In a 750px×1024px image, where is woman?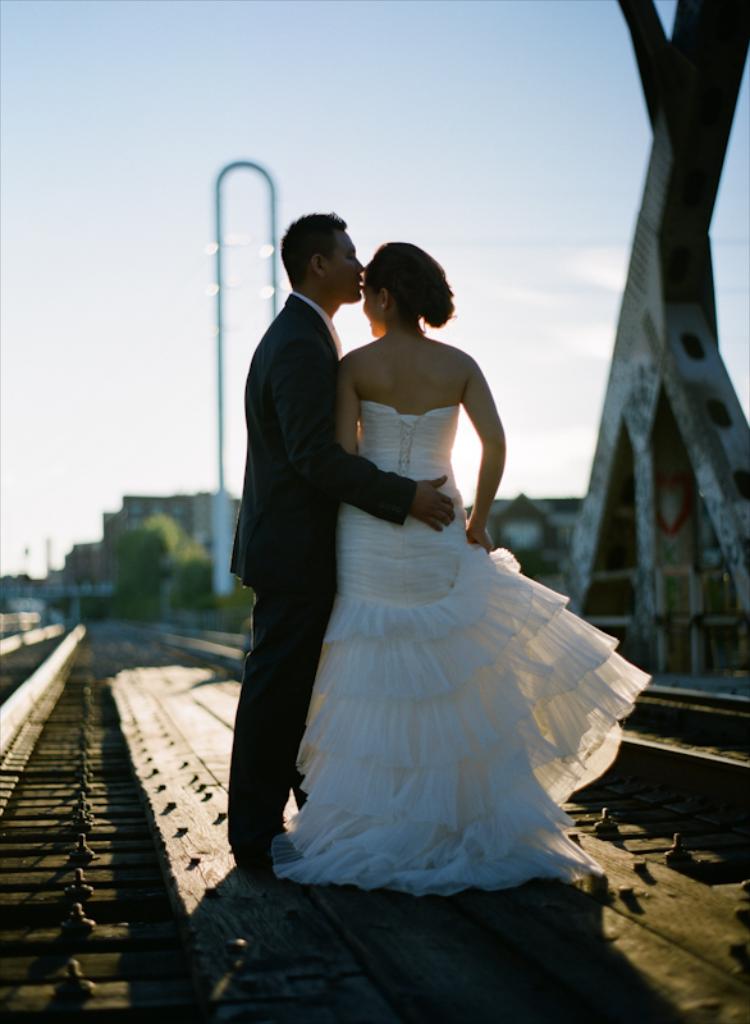
pyautogui.locateOnScreen(280, 228, 553, 867).
